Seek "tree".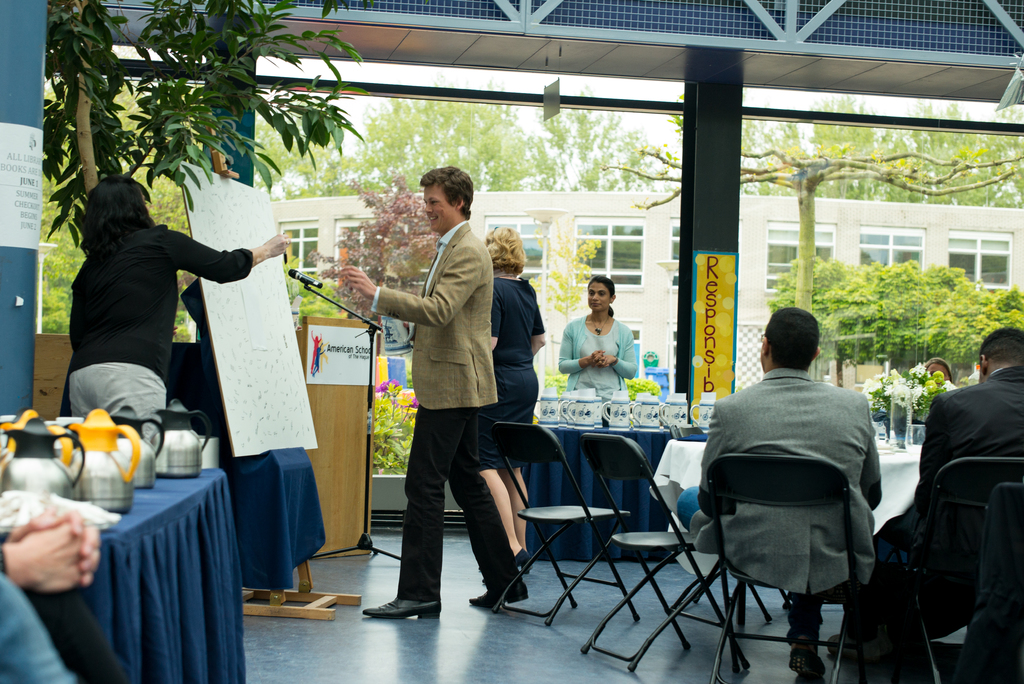
[x1=763, y1=253, x2=907, y2=389].
